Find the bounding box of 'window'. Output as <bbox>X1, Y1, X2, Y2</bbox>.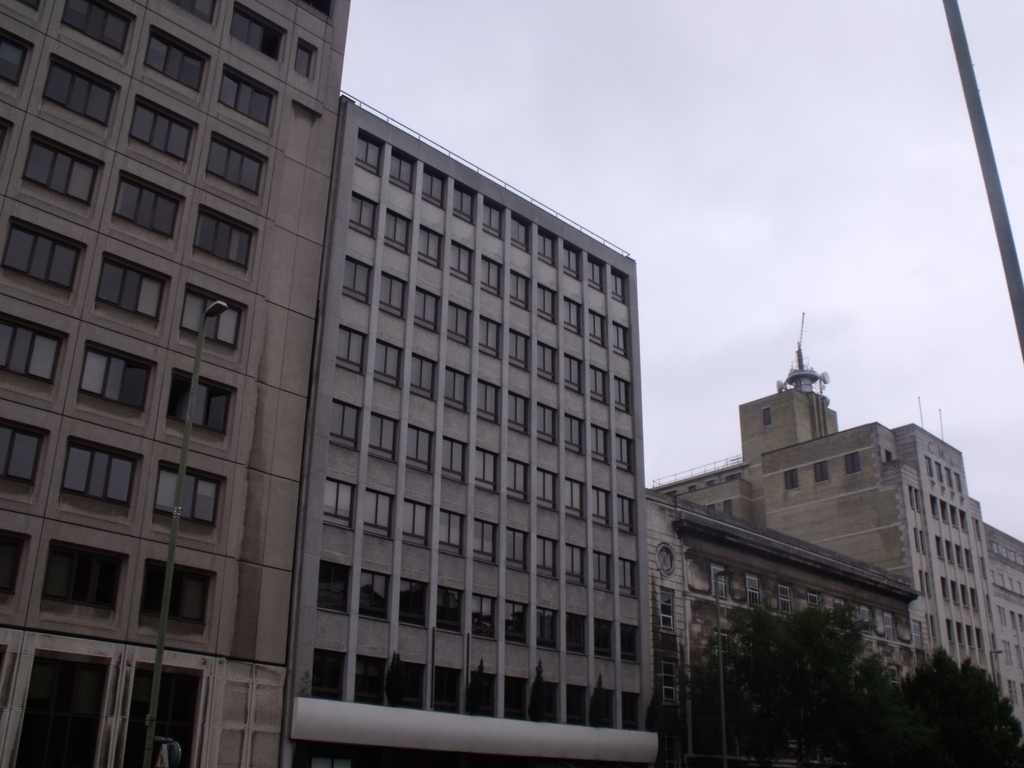
<bbox>295, 37, 320, 77</bbox>.
